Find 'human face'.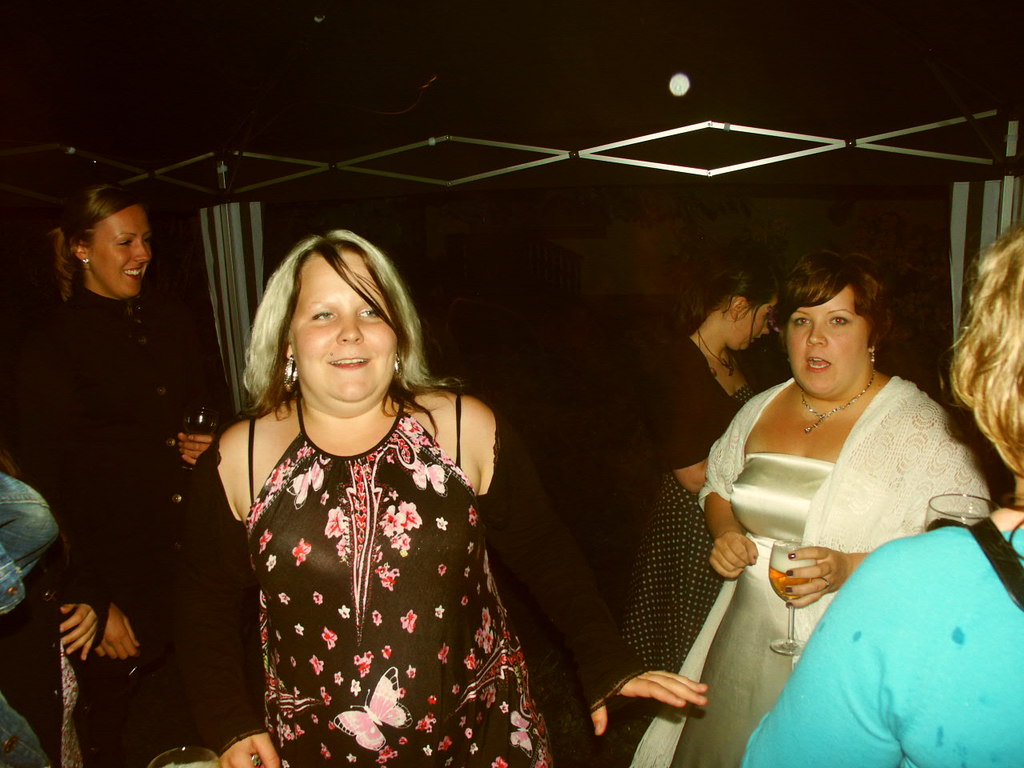
{"left": 789, "top": 286, "right": 870, "bottom": 398}.
